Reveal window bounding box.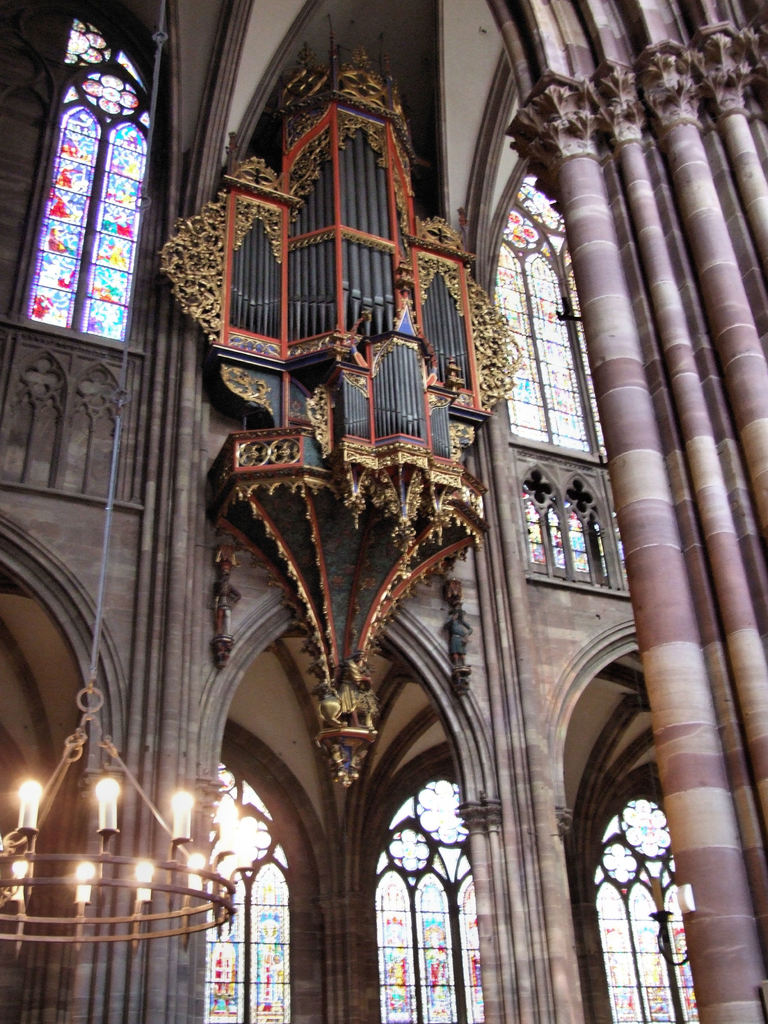
Revealed: region(371, 778, 486, 1023).
